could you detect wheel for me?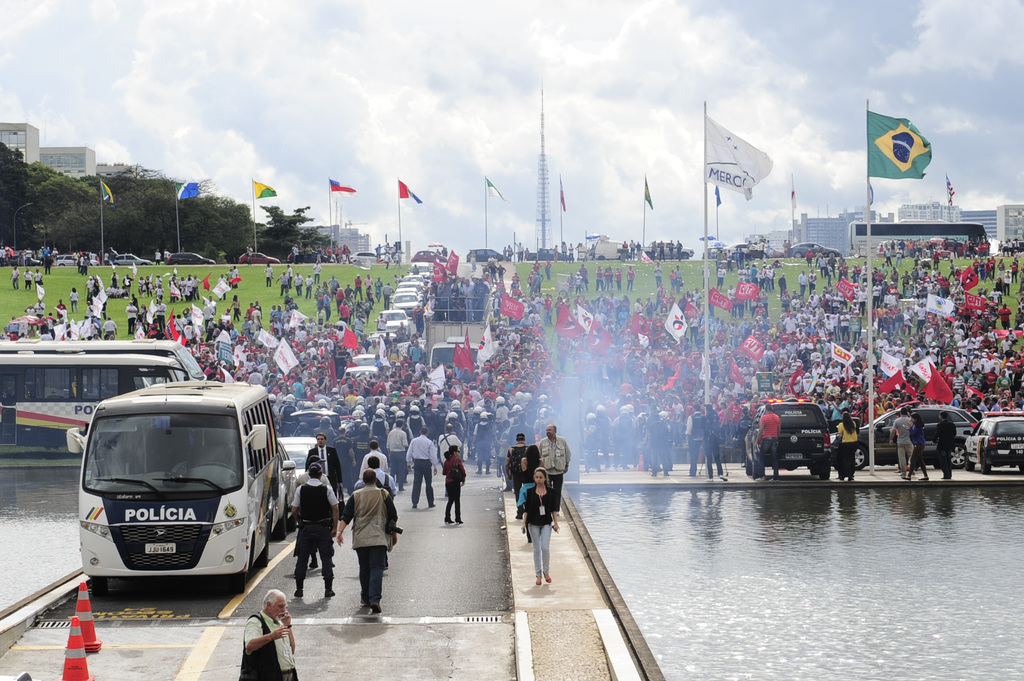
Detection result: pyautogui.locateOnScreen(286, 515, 298, 531).
